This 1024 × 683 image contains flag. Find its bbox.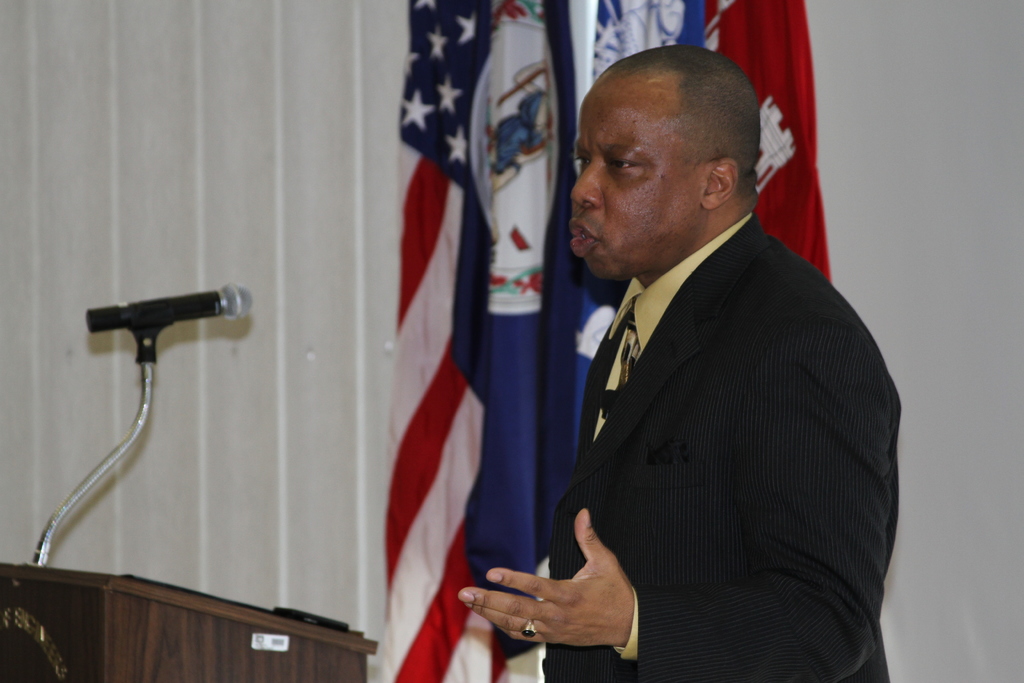
x1=379, y1=0, x2=511, y2=682.
